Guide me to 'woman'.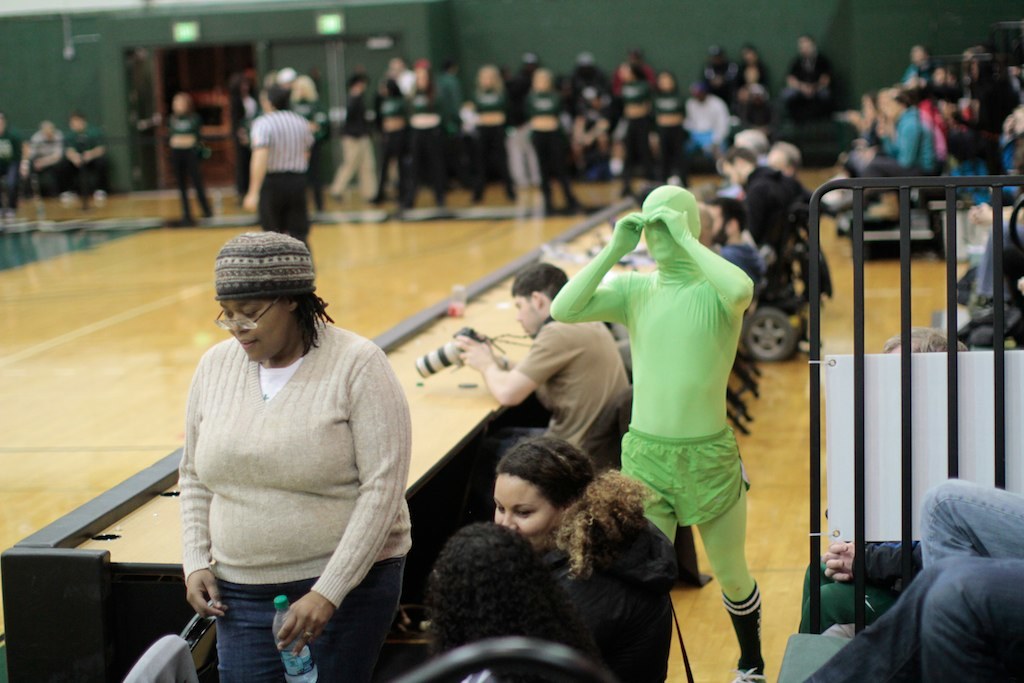
Guidance: left=471, top=65, right=521, bottom=211.
